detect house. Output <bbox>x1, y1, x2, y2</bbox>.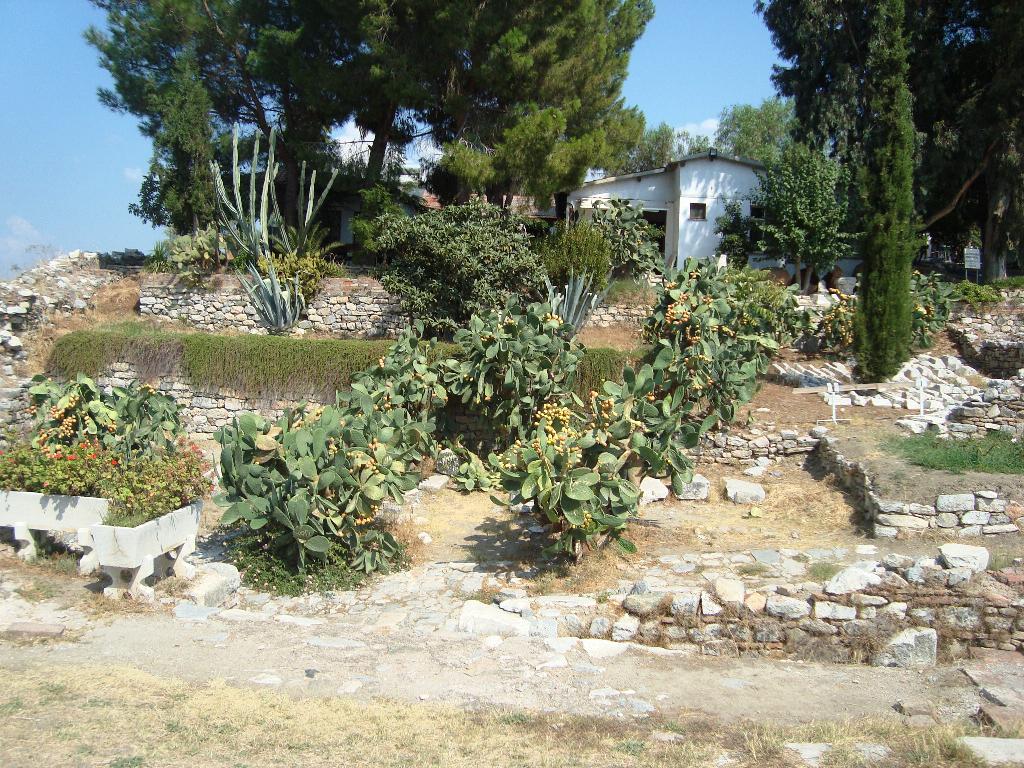
<bbox>546, 150, 807, 278</bbox>.
